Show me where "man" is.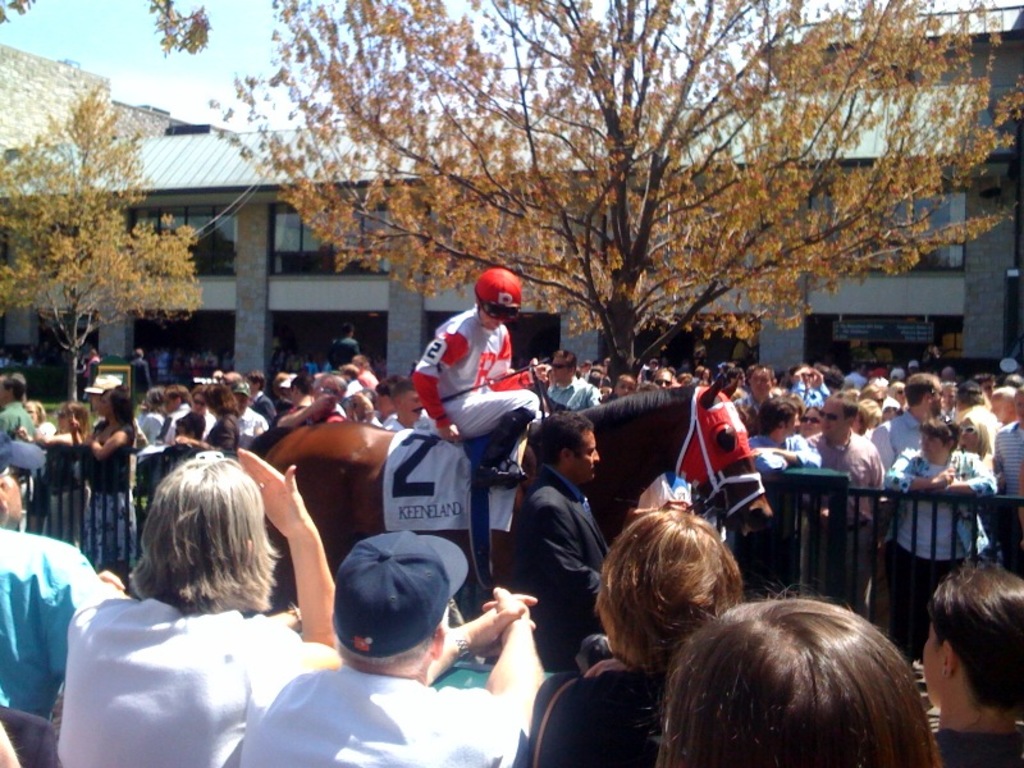
"man" is at (406, 264, 553, 493).
